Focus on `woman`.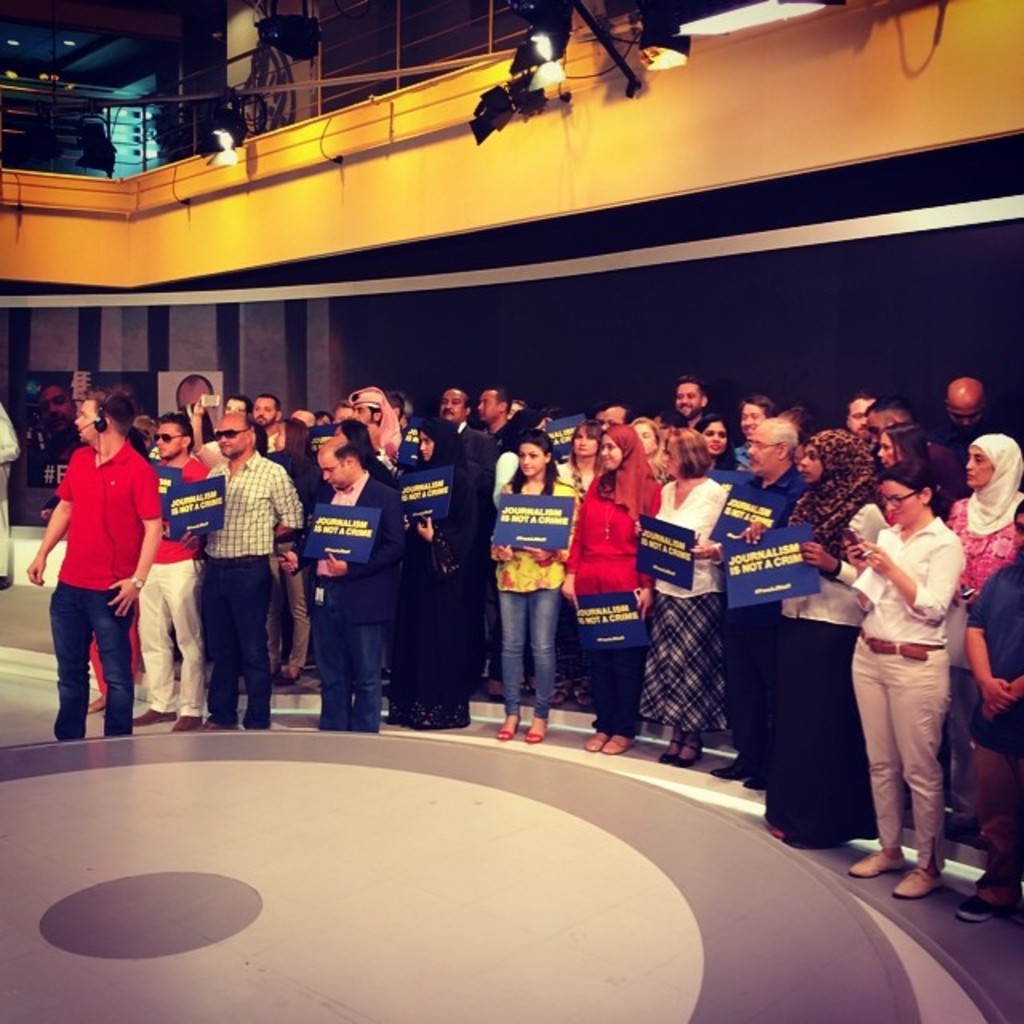
Focused at 490:432:574:746.
